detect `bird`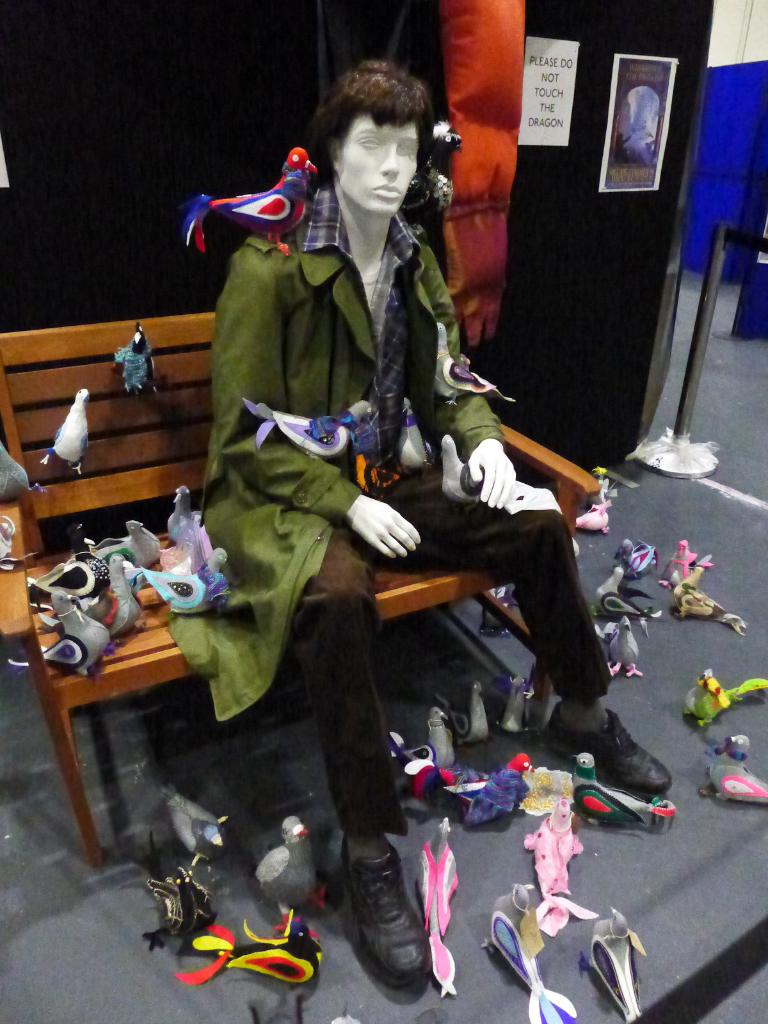
rect(167, 477, 223, 561)
